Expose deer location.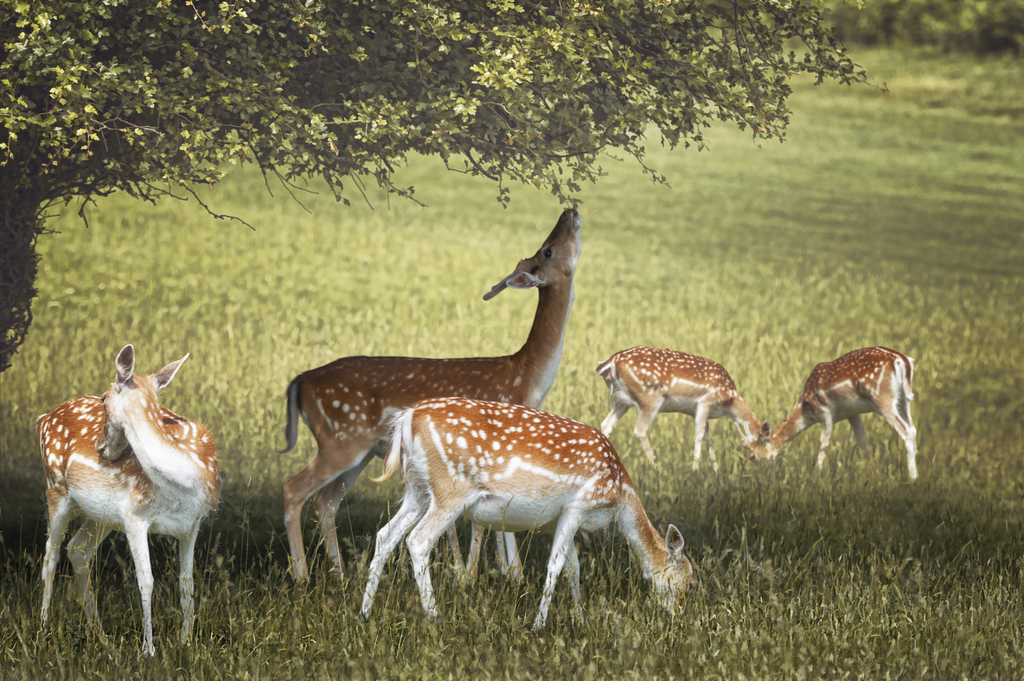
Exposed at 365,397,694,623.
